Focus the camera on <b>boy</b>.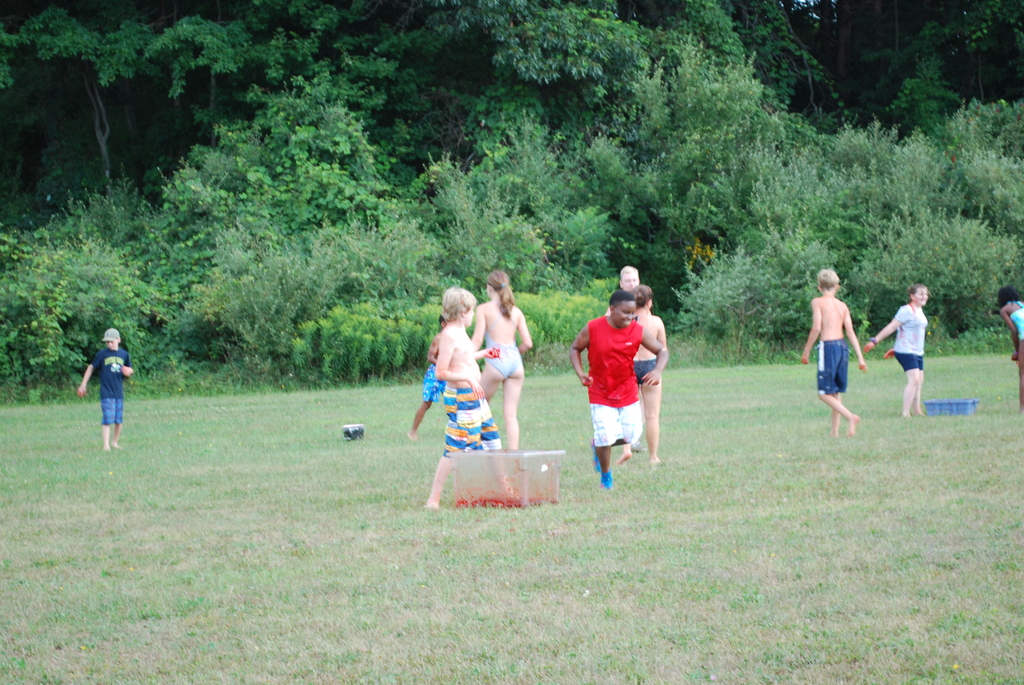
Focus region: Rect(621, 282, 668, 468).
